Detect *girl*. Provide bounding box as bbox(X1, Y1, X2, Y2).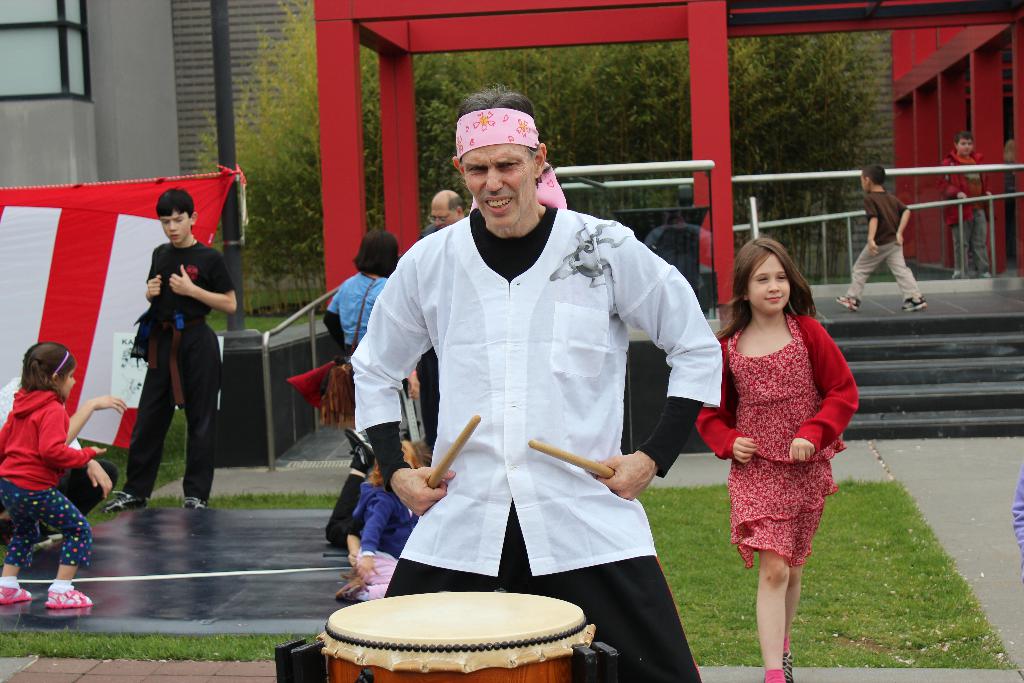
bbox(691, 232, 862, 682).
